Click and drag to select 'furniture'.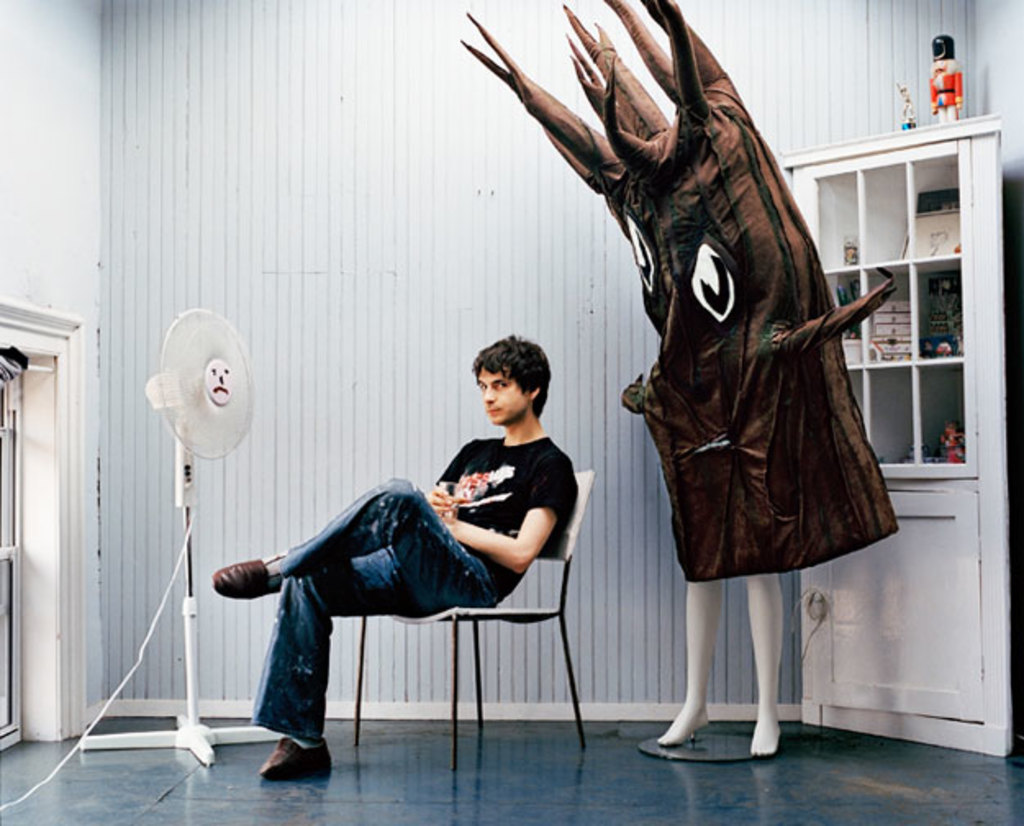
Selection: x1=791, y1=115, x2=1008, y2=764.
